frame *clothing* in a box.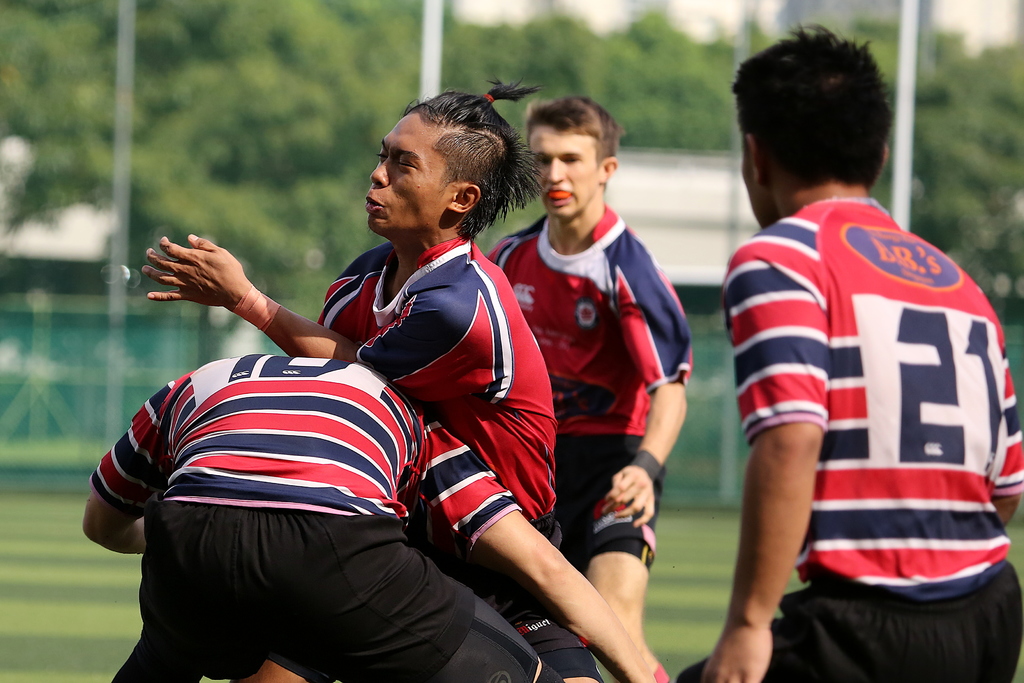
(left=315, top=236, right=605, bottom=682).
